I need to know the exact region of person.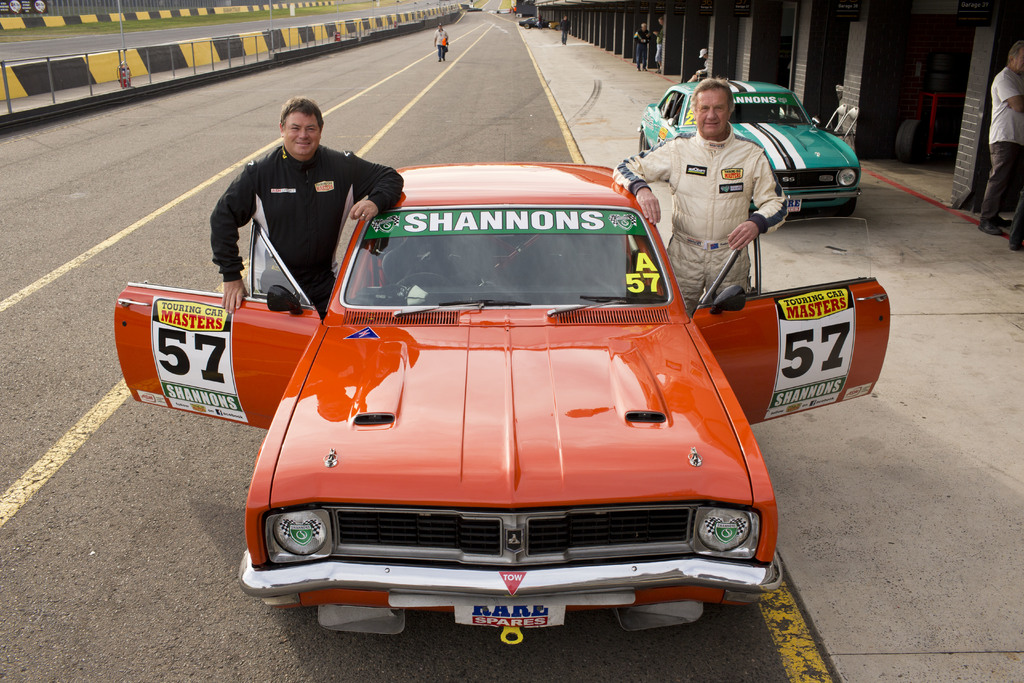
Region: bbox=(435, 22, 451, 66).
